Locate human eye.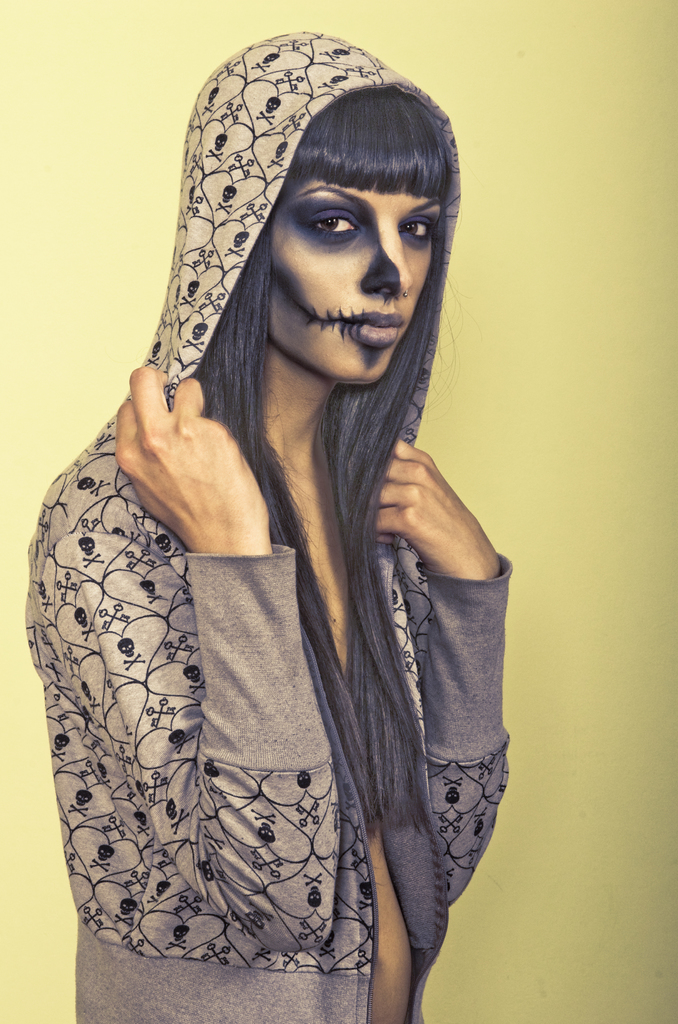
Bounding box: (x1=394, y1=216, x2=440, y2=244).
